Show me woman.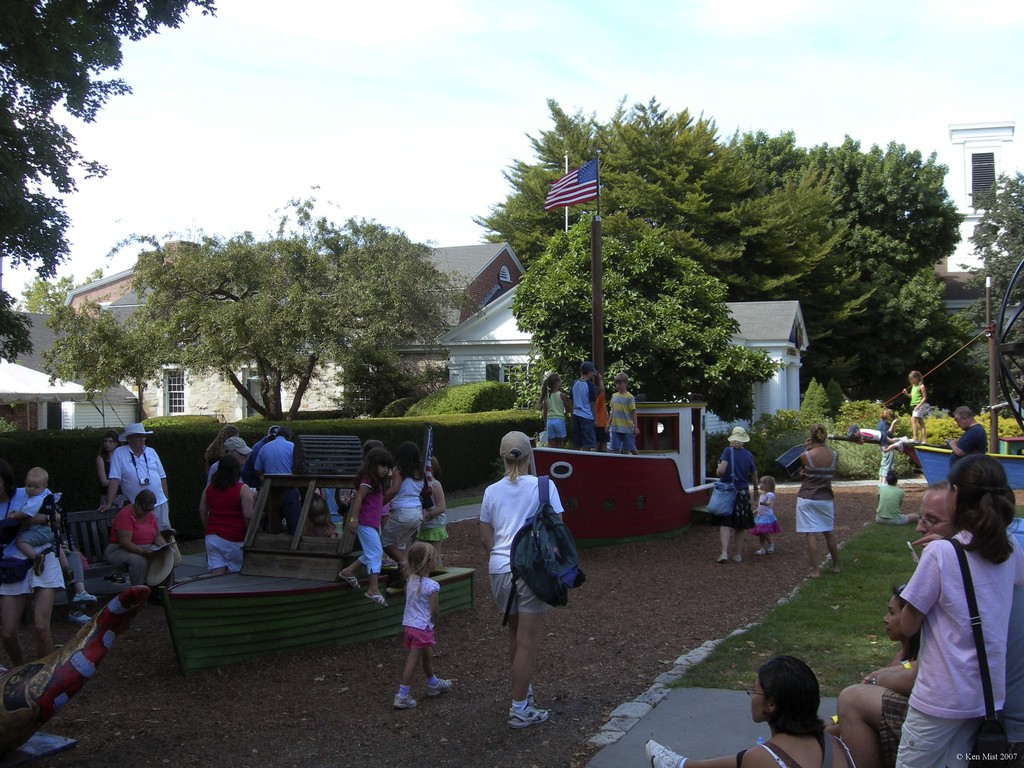
woman is here: (0,460,63,669).
